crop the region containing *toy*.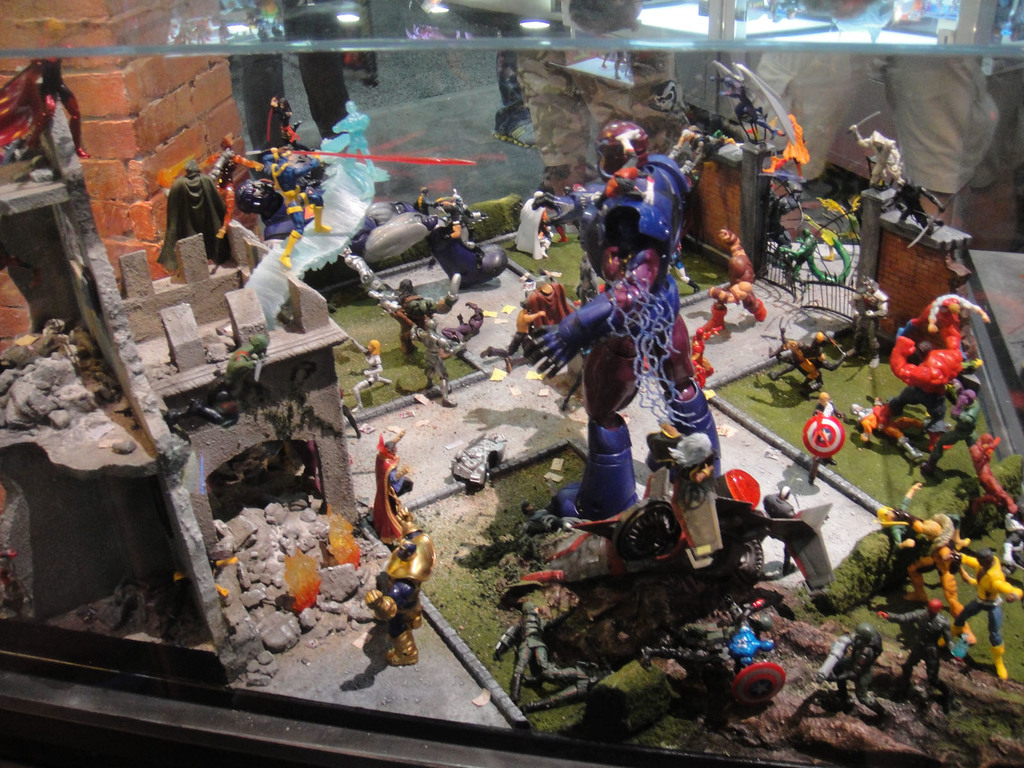
Crop region: 444:434:507:506.
